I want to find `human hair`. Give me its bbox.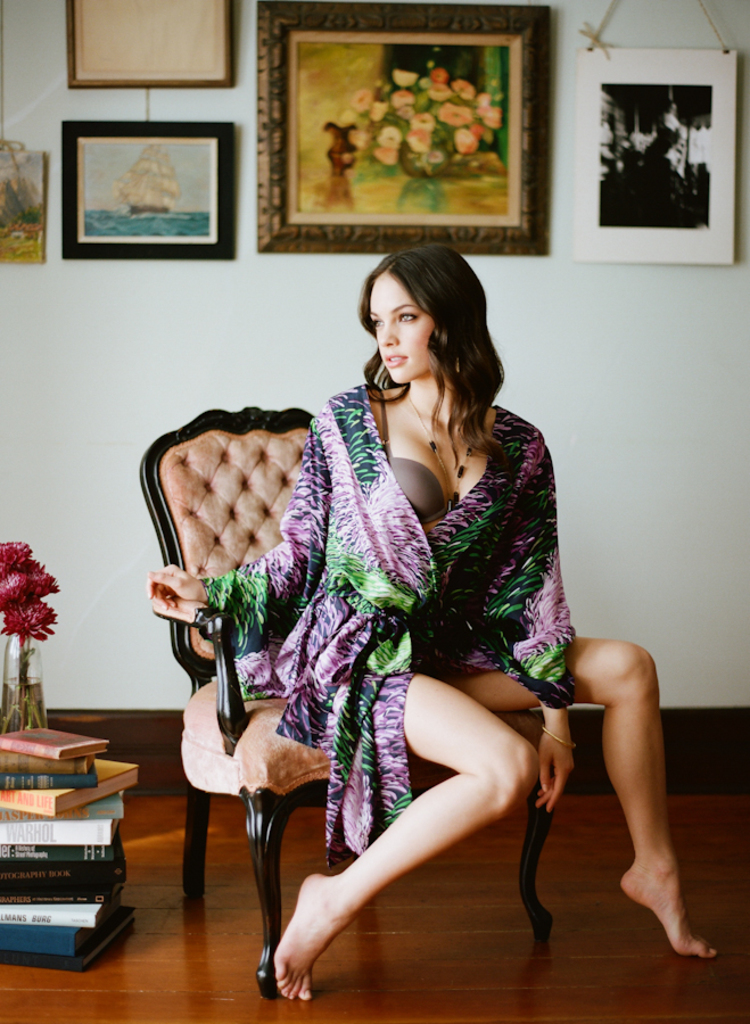
{"x1": 354, "y1": 241, "x2": 492, "y2": 448}.
